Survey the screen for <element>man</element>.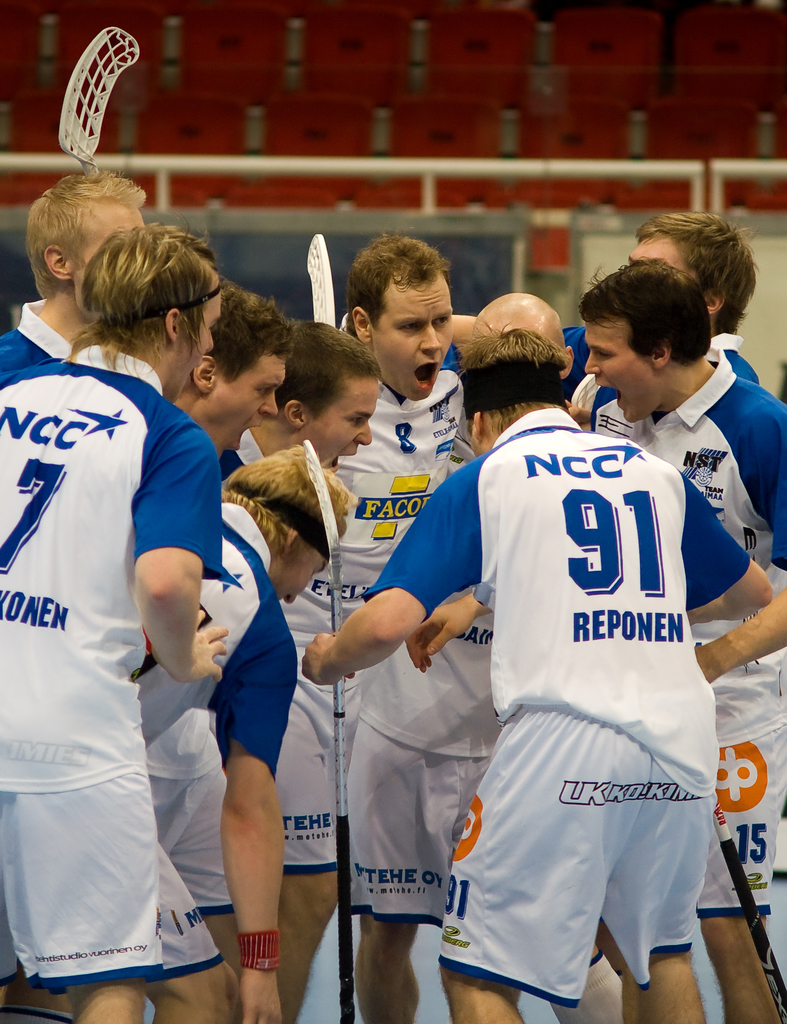
Survey found: 479:283:576:386.
